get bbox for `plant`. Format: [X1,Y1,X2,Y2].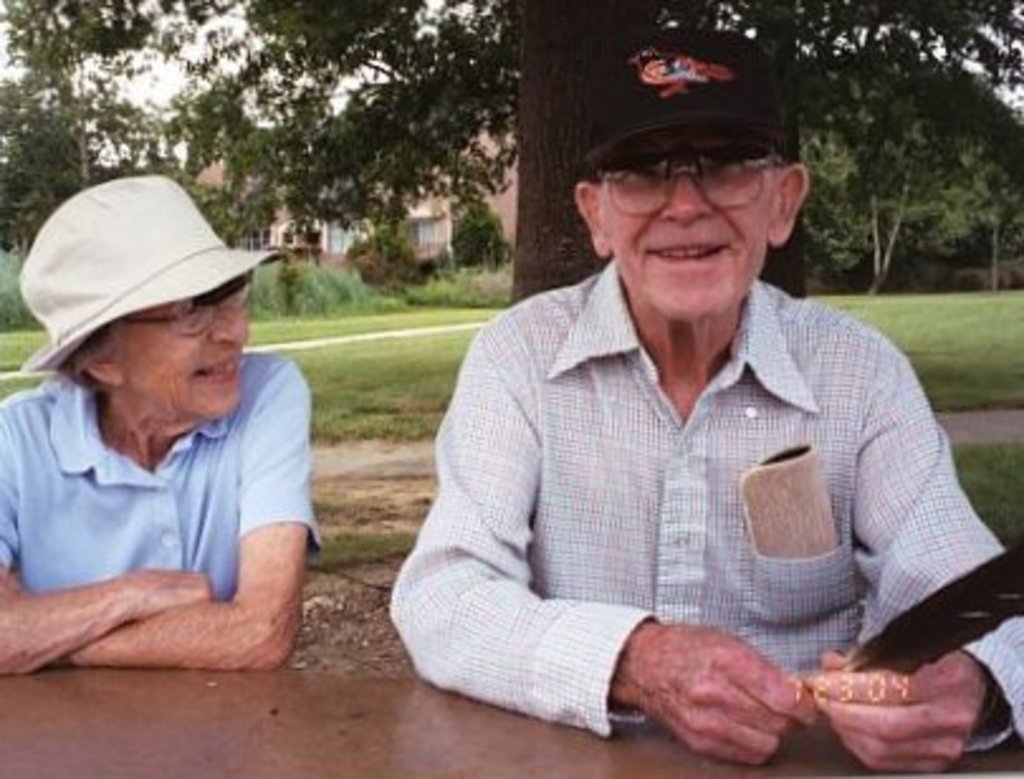
[0,250,48,331].
